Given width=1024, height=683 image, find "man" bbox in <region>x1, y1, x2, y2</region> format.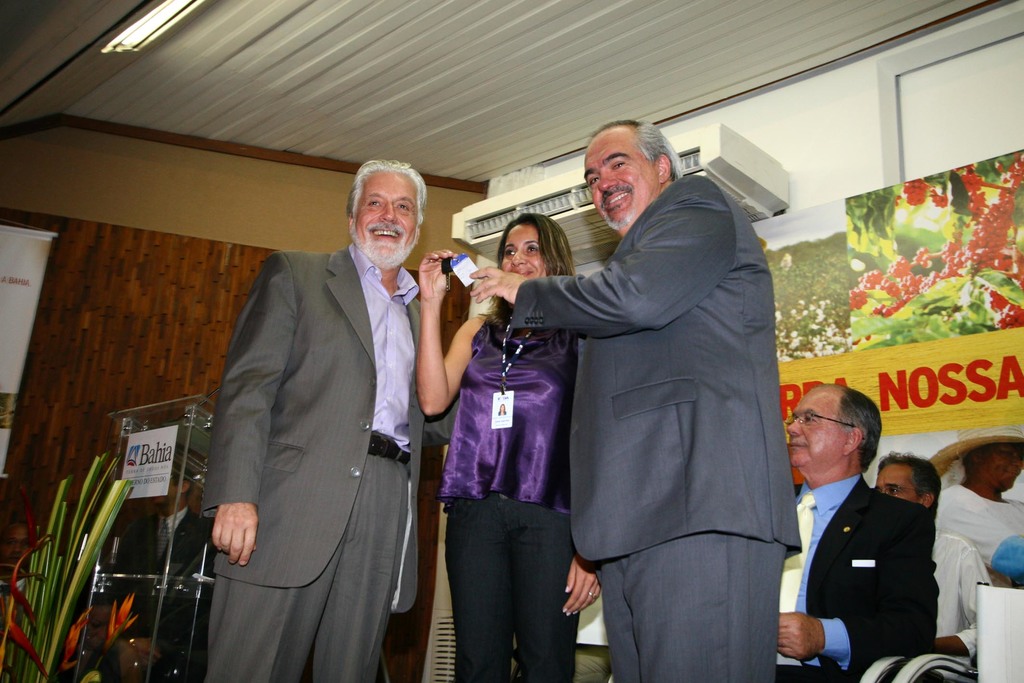
<region>541, 79, 801, 666</region>.
